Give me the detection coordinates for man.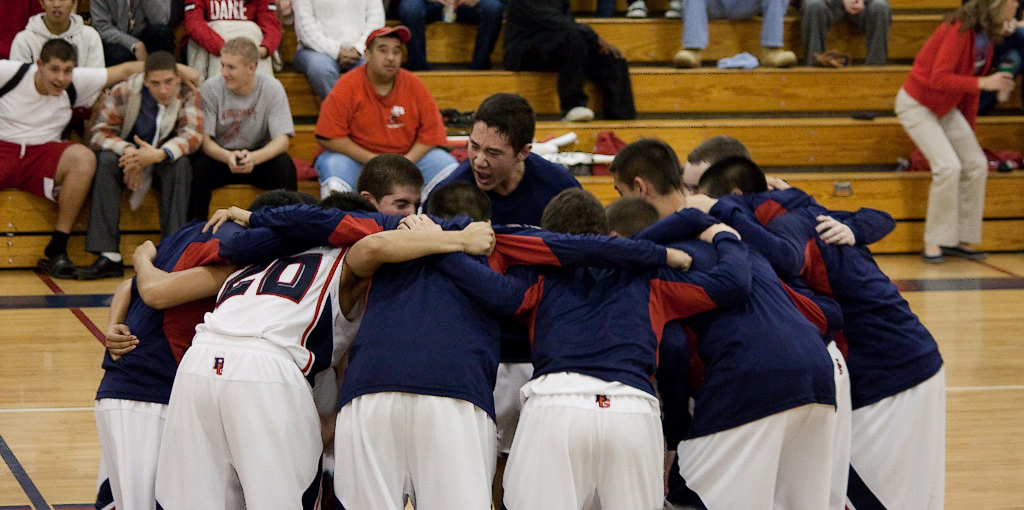
{"x1": 294, "y1": 0, "x2": 383, "y2": 100}.
